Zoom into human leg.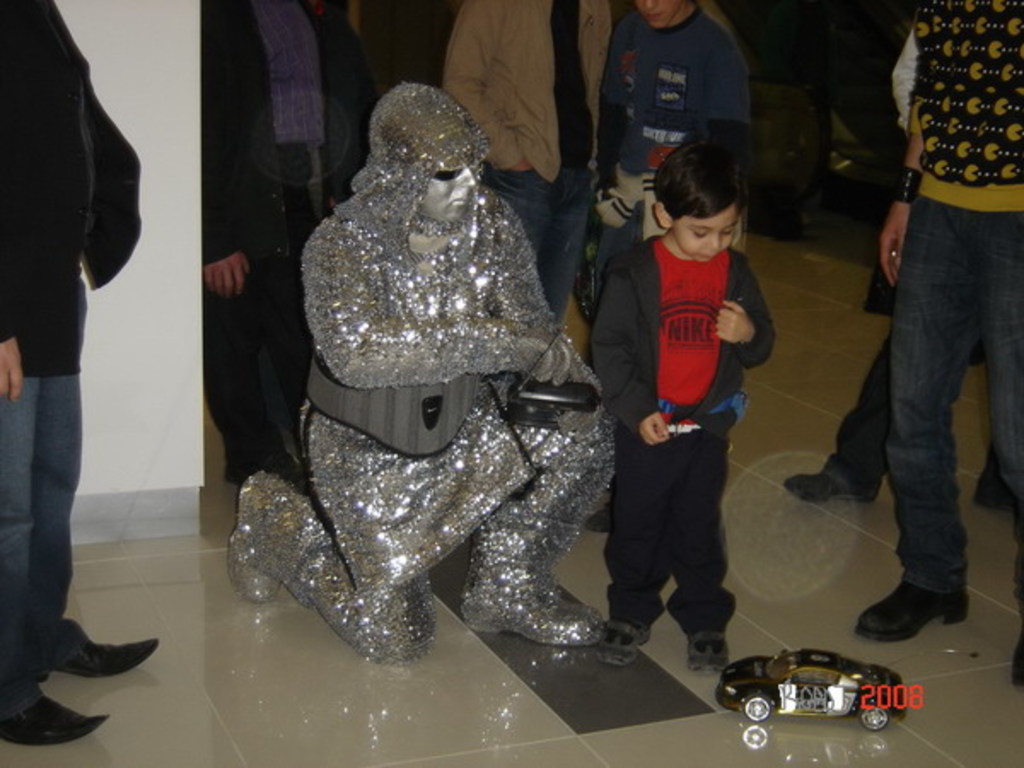
Zoom target: {"x1": 224, "y1": 411, "x2": 430, "y2": 662}.
